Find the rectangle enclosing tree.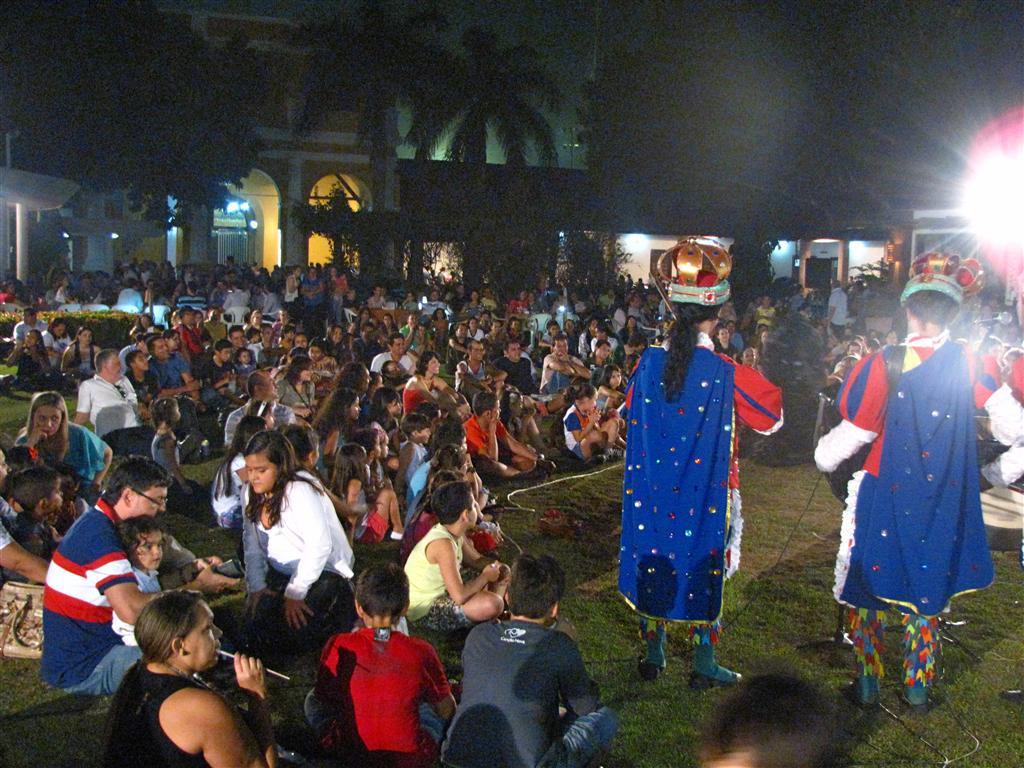
[0,0,272,233].
